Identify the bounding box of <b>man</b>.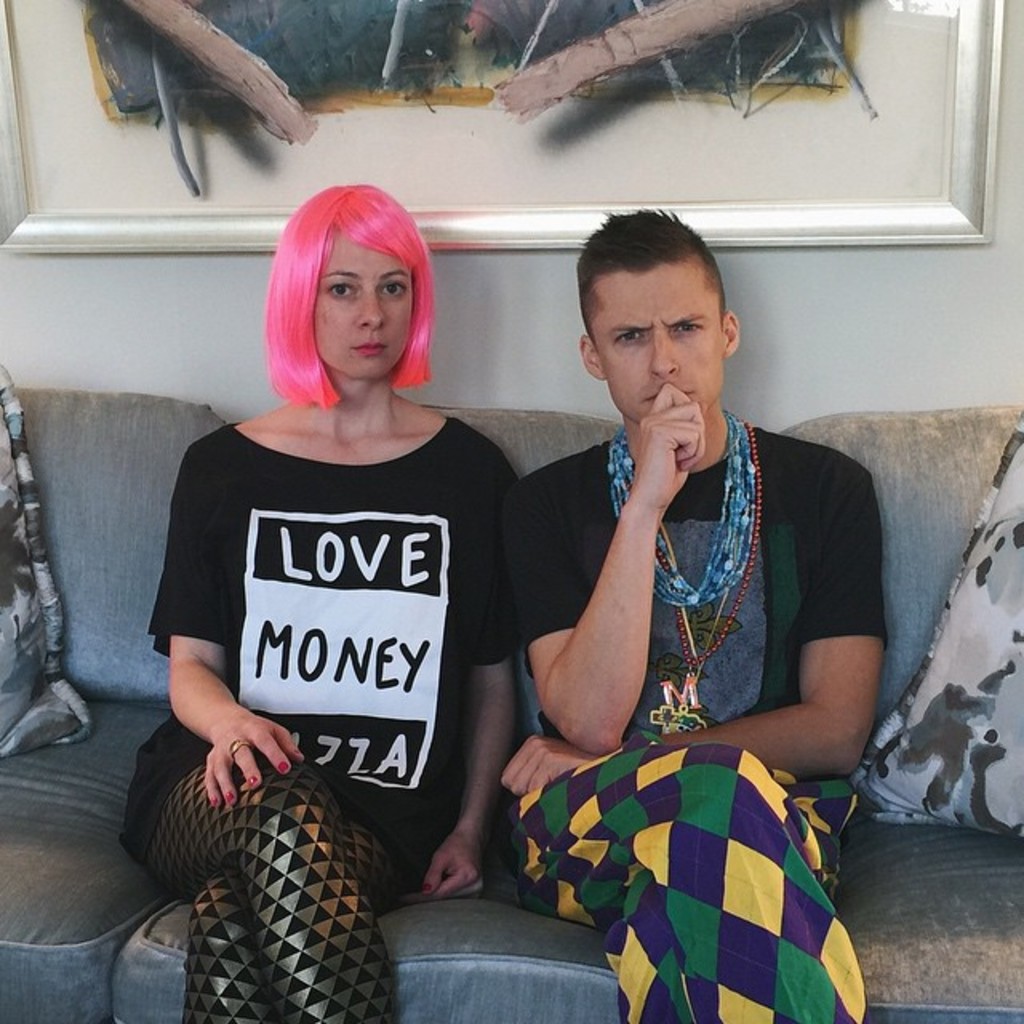
bbox=[490, 208, 925, 936].
